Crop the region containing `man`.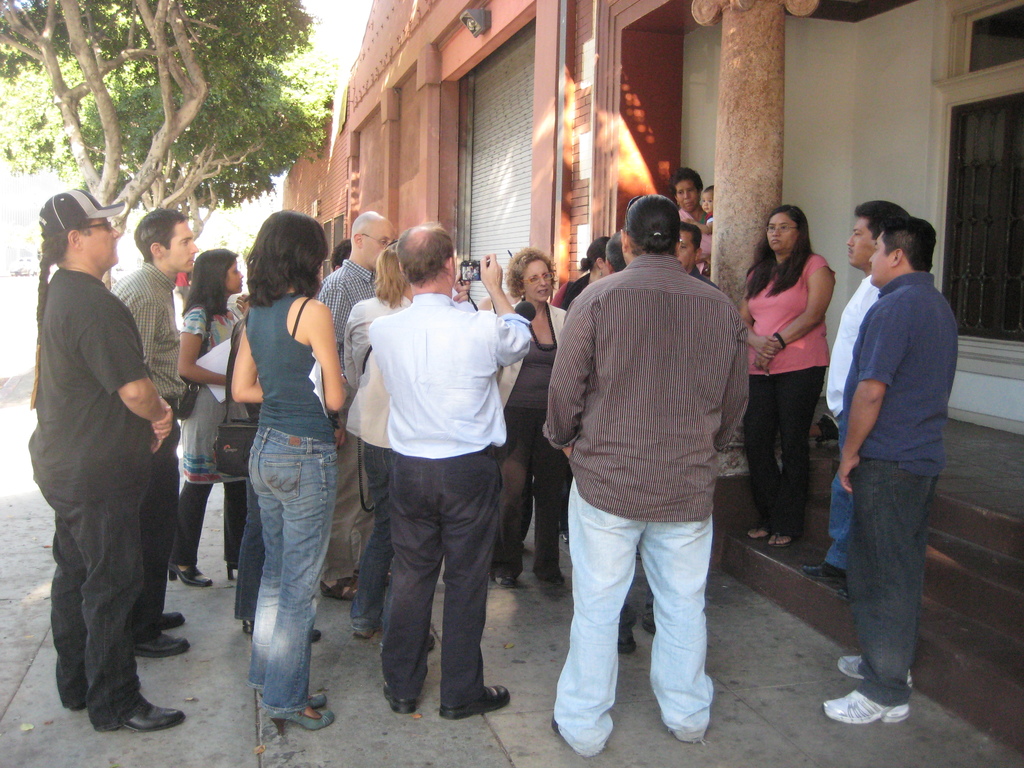
Crop region: 801/197/908/596.
